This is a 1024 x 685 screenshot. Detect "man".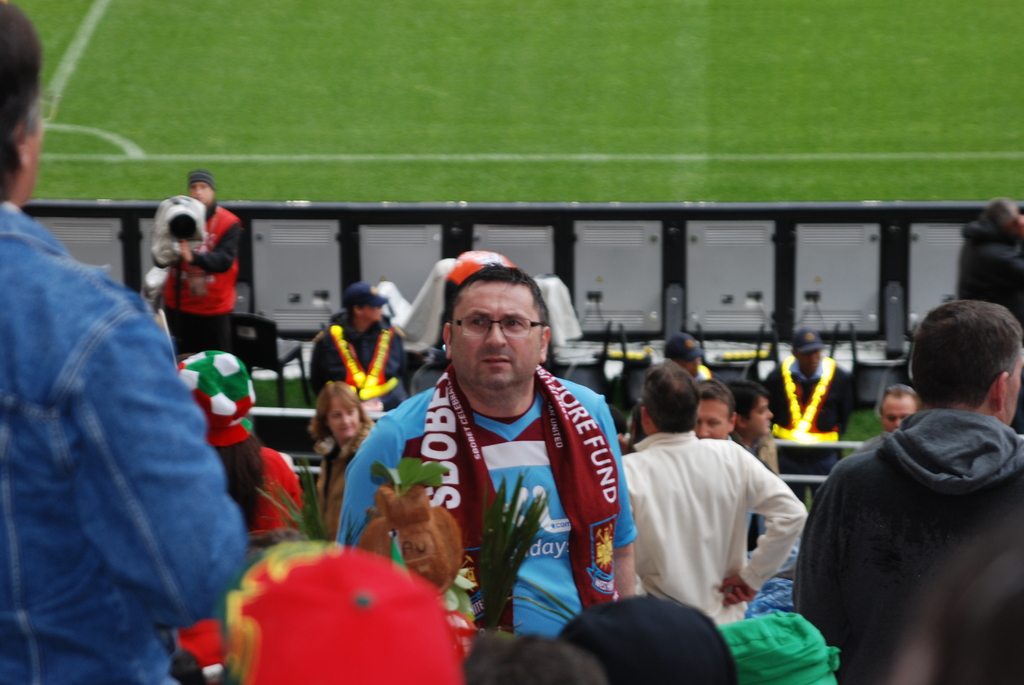
666:334:723:384.
